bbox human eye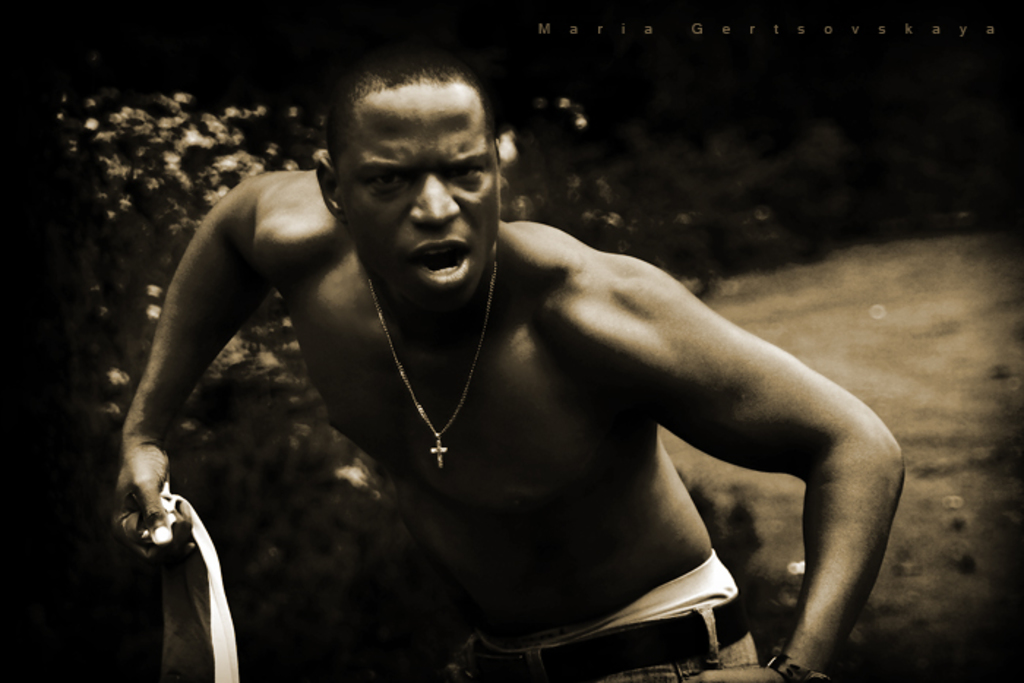
(left=361, top=171, right=405, bottom=195)
